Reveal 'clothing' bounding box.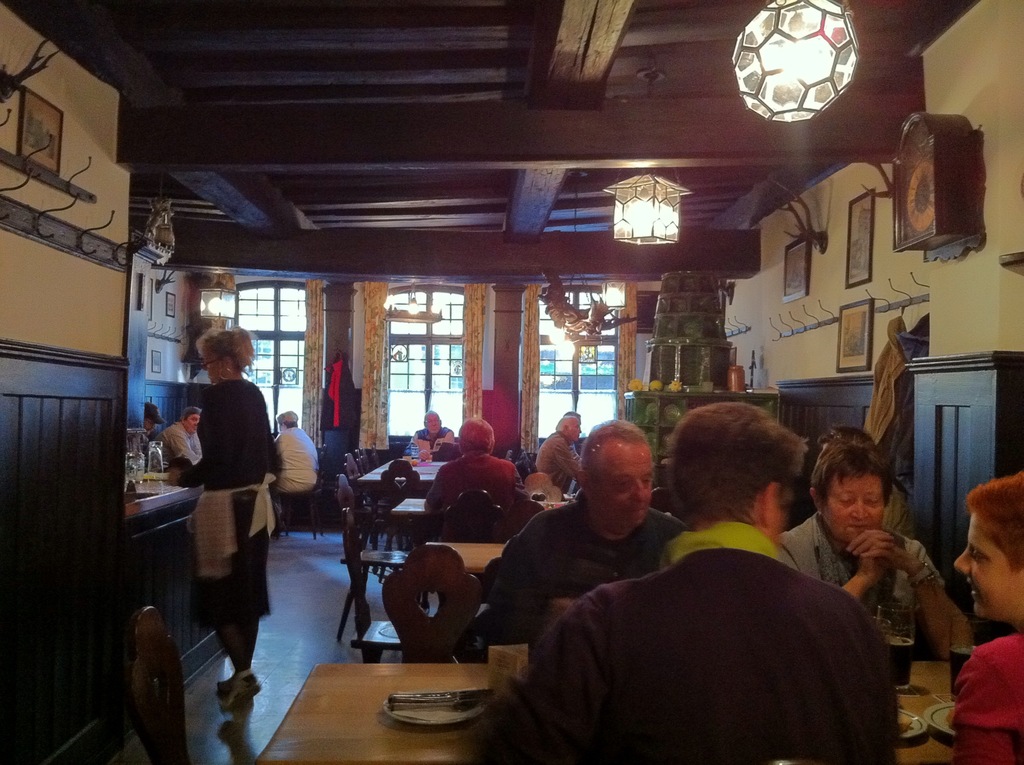
Revealed: {"left": 180, "top": 374, "right": 282, "bottom": 671}.
